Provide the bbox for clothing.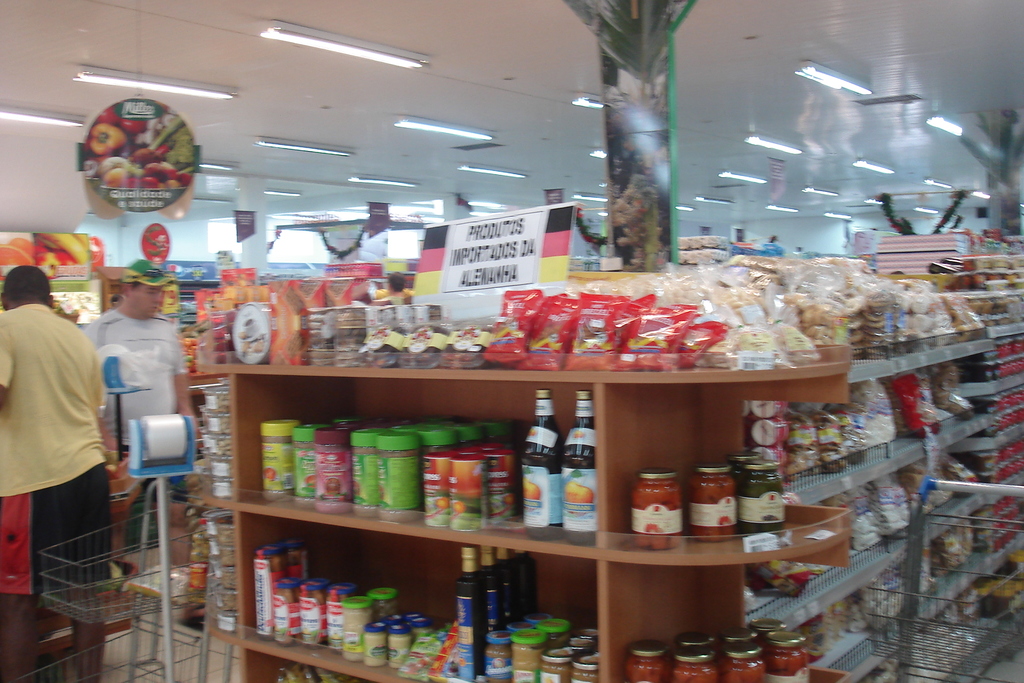
{"x1": 81, "y1": 307, "x2": 185, "y2": 451}.
